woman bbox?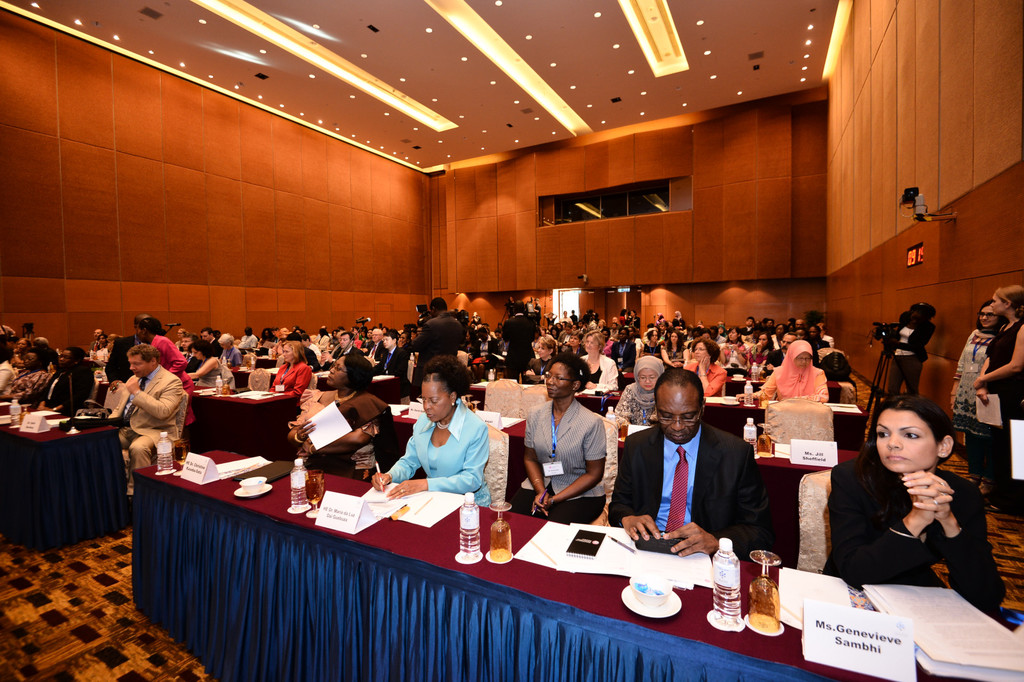
(35, 345, 92, 402)
